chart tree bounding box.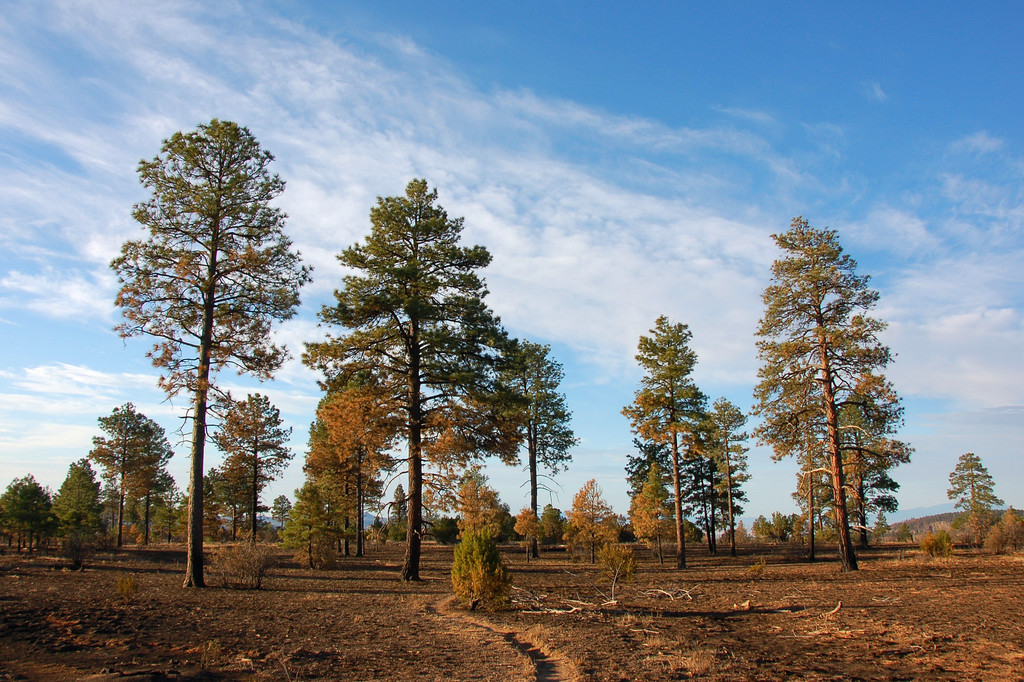
Charted: 550, 472, 637, 571.
